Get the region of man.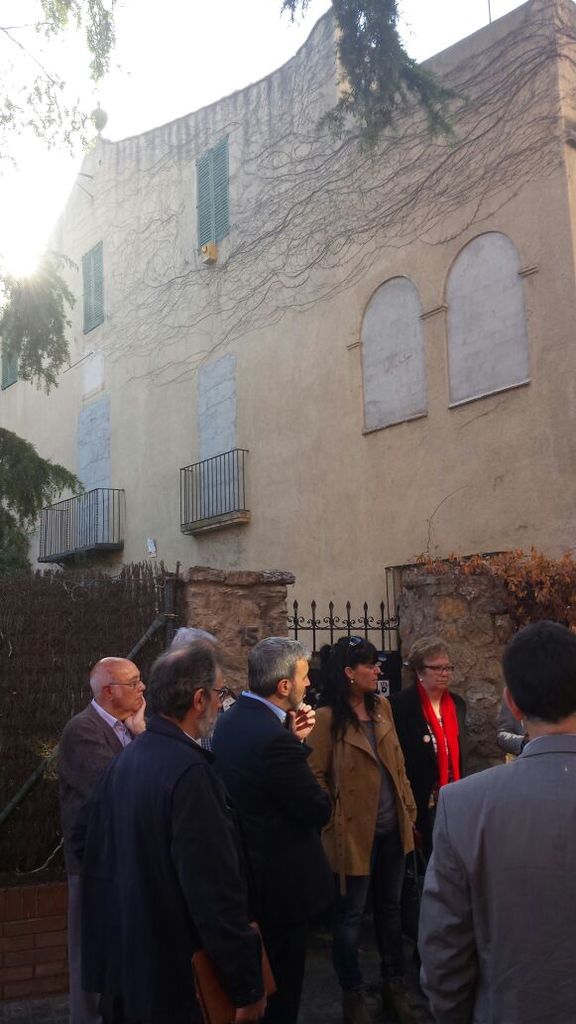
65/657/149/1023.
